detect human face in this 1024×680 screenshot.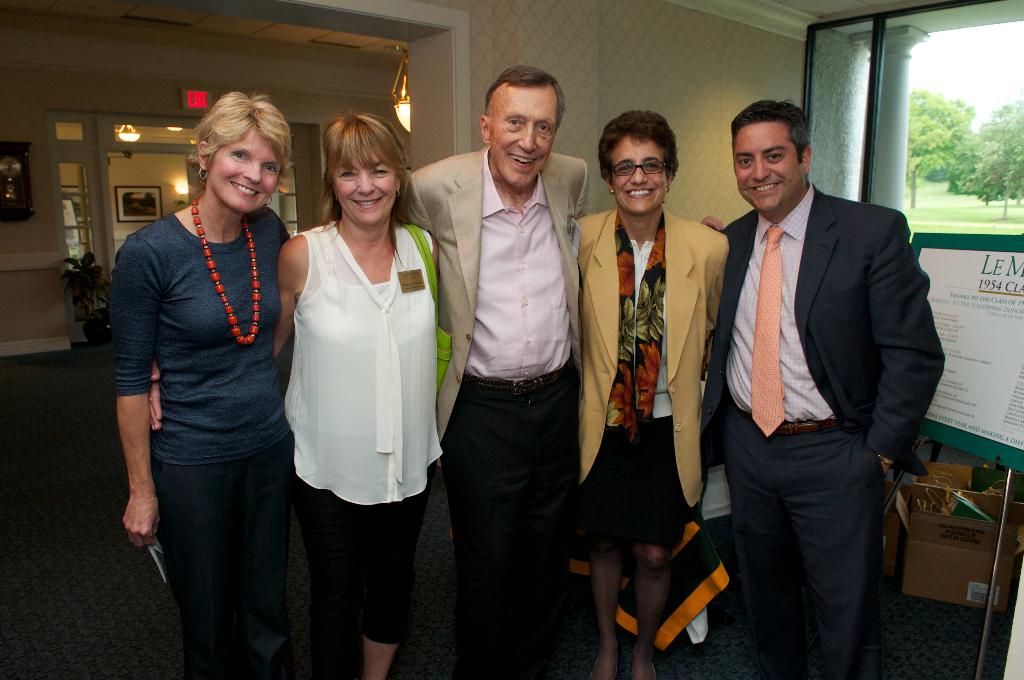
Detection: [733, 127, 798, 207].
